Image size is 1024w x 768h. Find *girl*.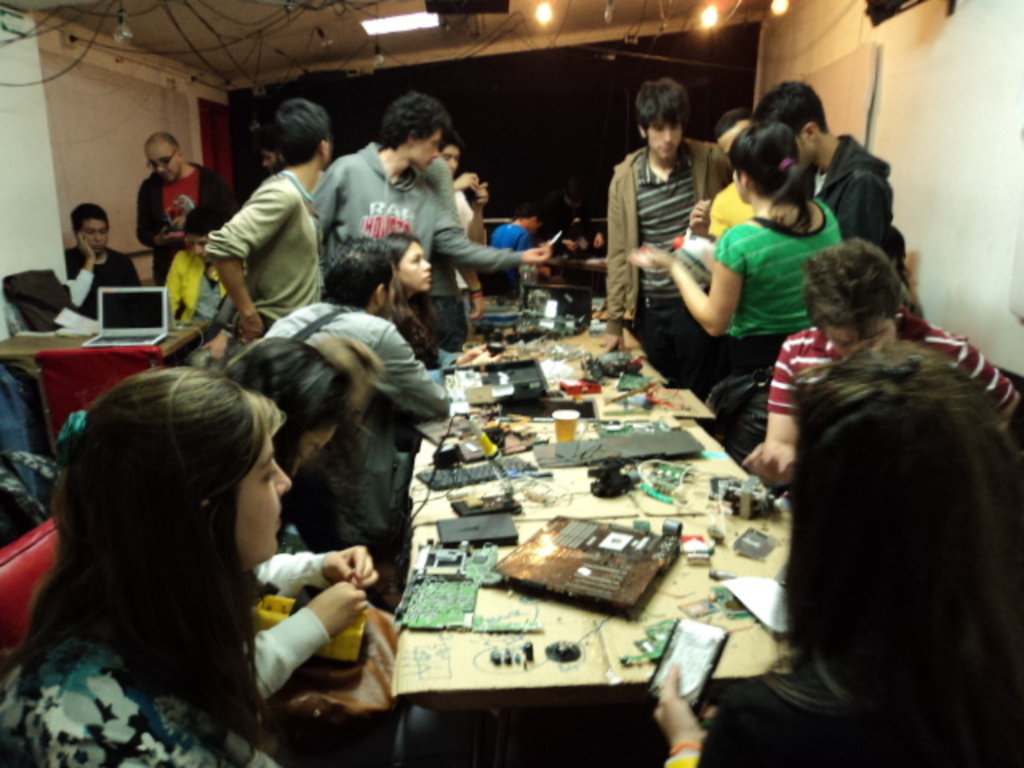
<box>0,366,288,766</box>.
